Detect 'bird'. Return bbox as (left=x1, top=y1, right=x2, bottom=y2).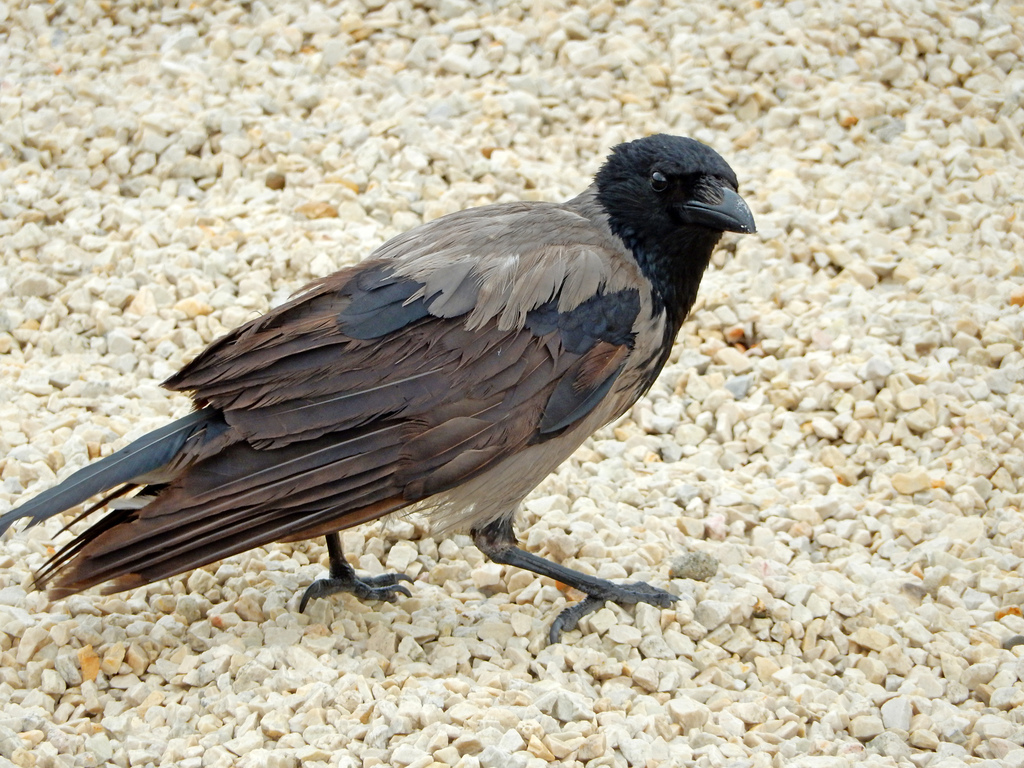
(left=0, top=152, right=772, bottom=625).
